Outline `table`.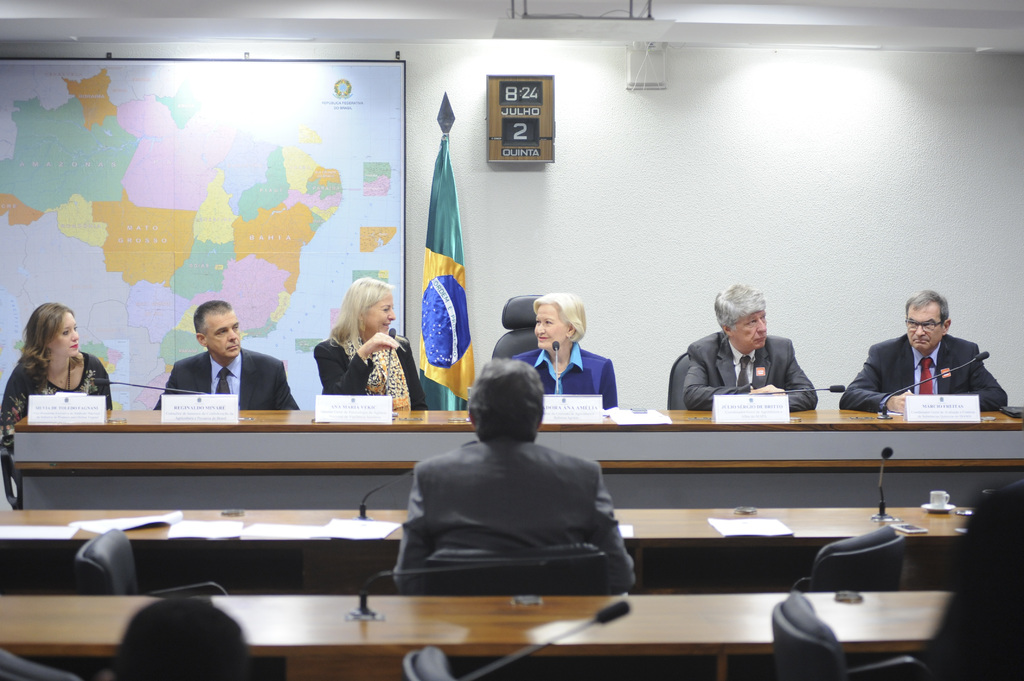
Outline: [x1=0, y1=491, x2=980, y2=592].
